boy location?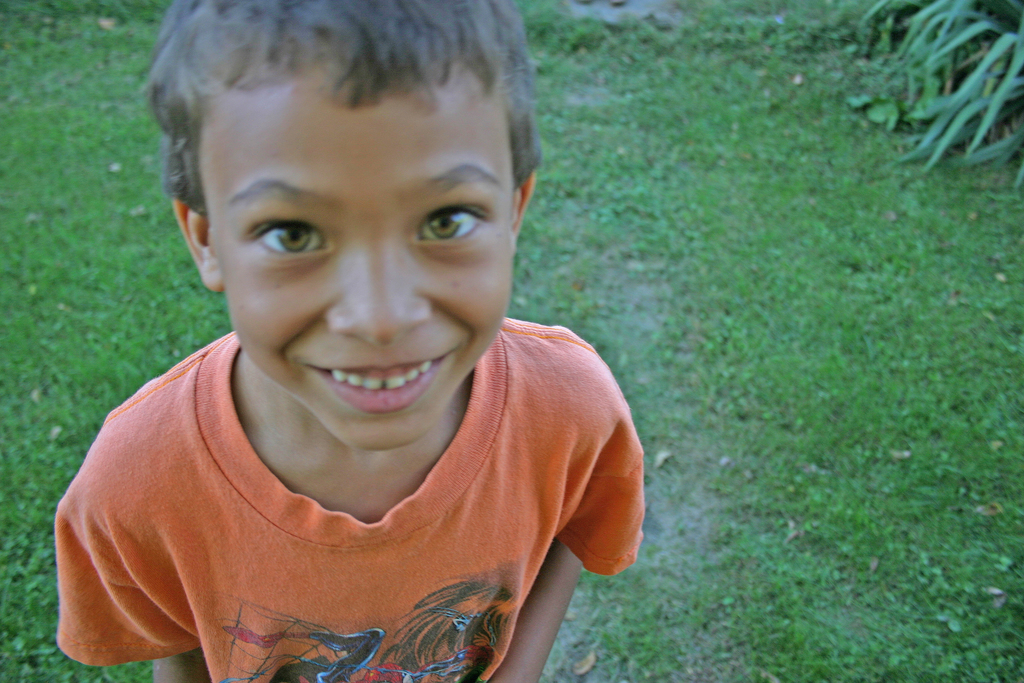
rect(52, 0, 642, 682)
